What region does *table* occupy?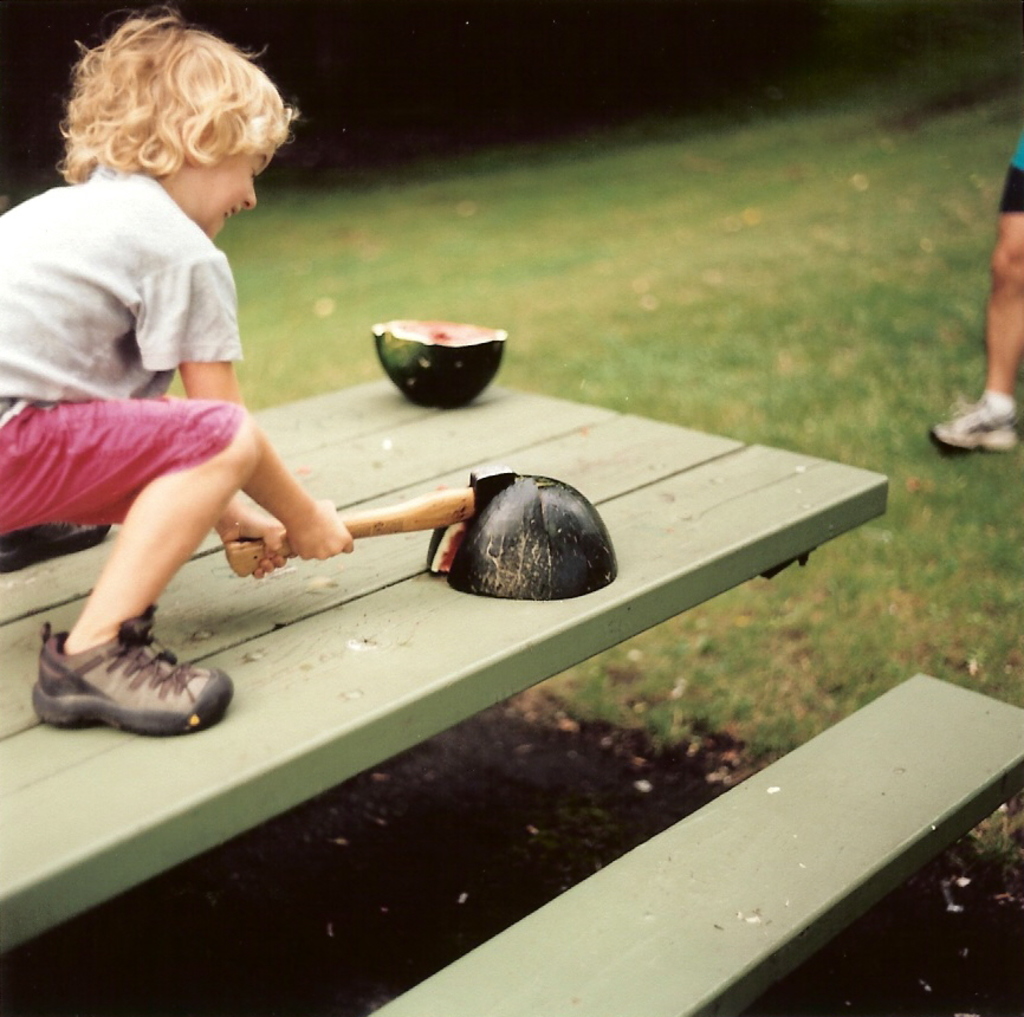
<bbox>0, 358, 894, 972</bbox>.
